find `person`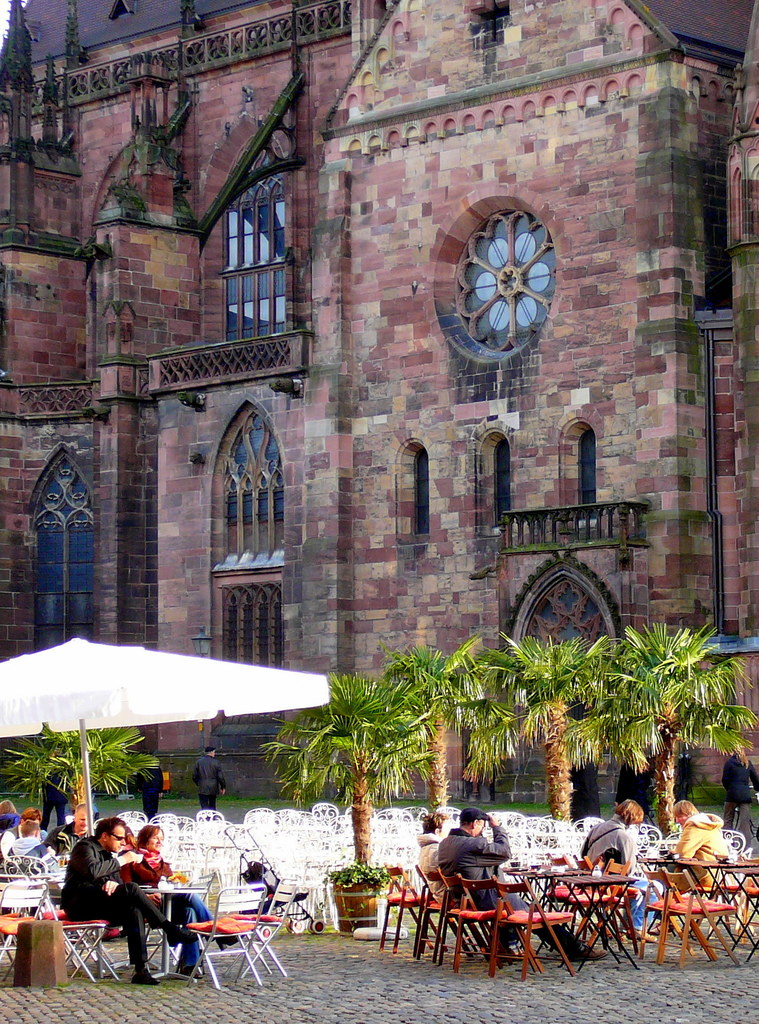
detection(661, 794, 740, 886)
